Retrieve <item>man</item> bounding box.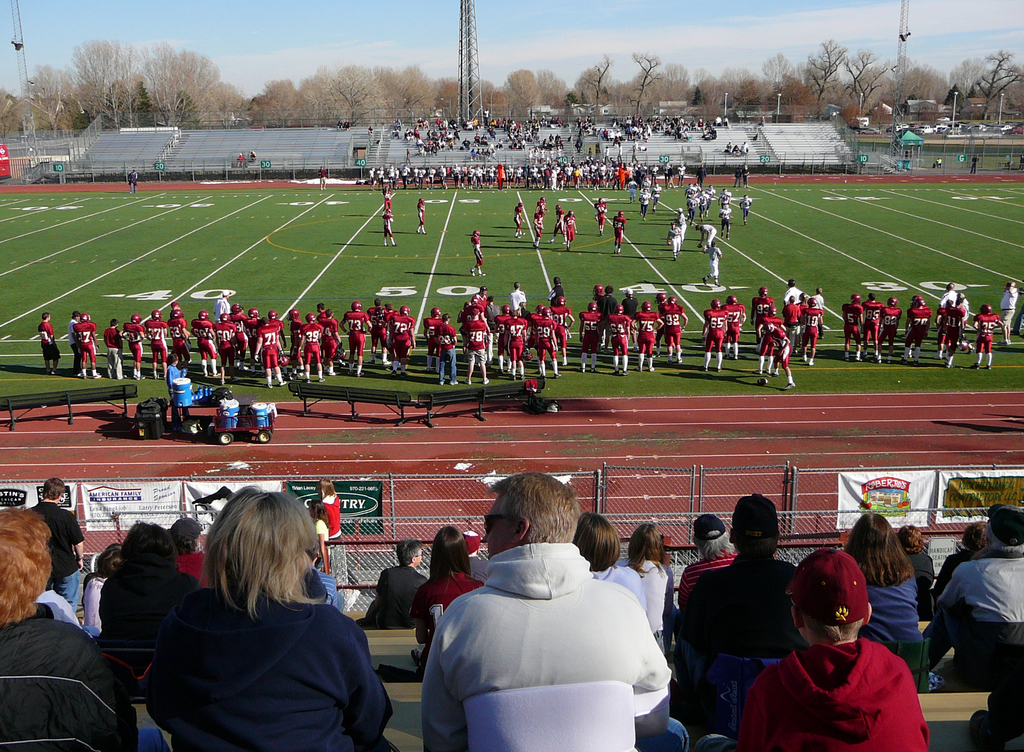
Bounding box: {"x1": 535, "y1": 202, "x2": 546, "y2": 246}.
